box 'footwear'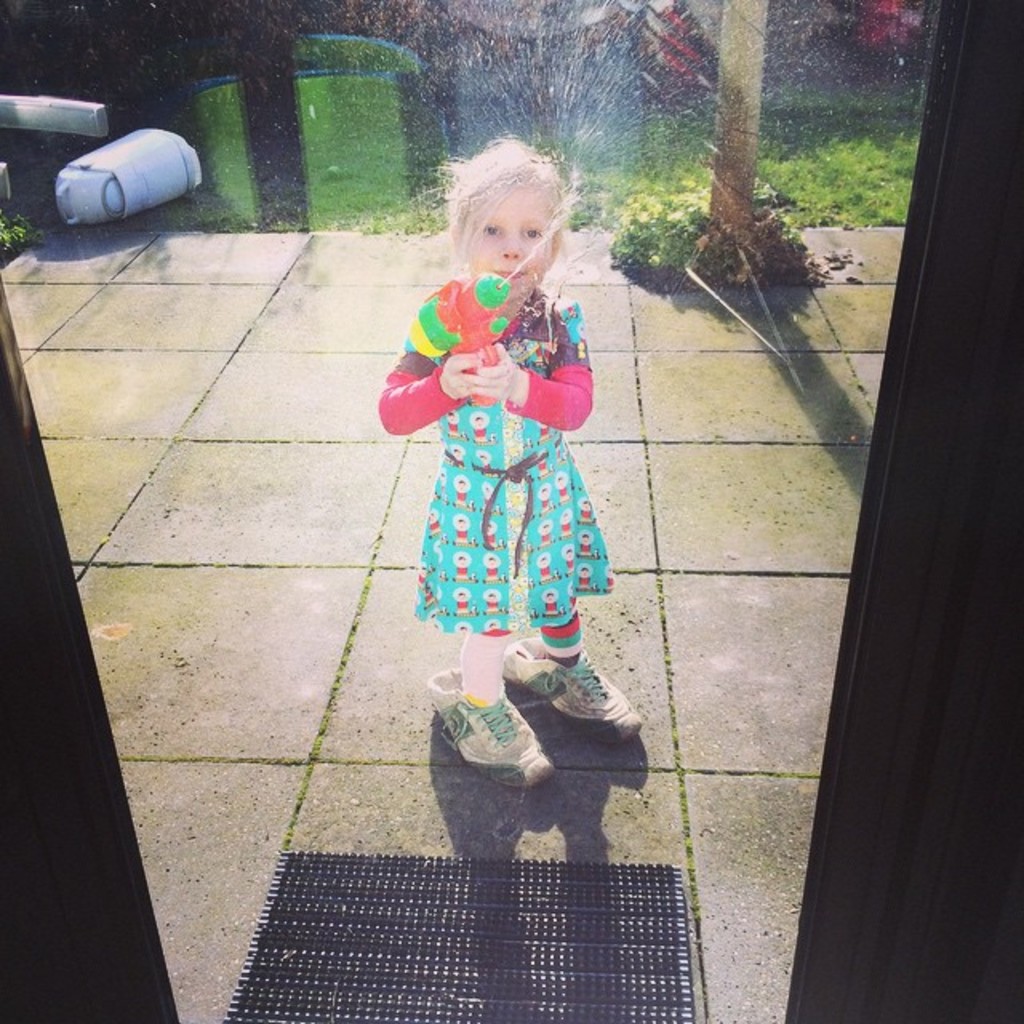
{"left": 440, "top": 658, "right": 557, "bottom": 784}
